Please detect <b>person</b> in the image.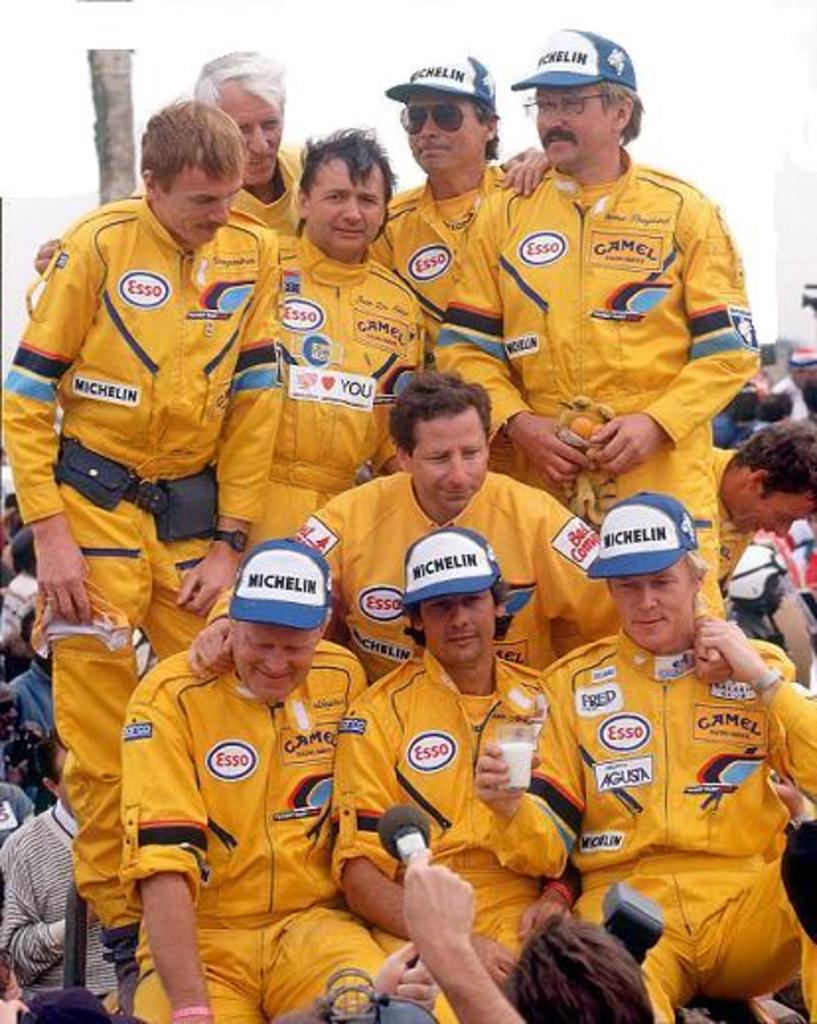
[left=160, top=361, right=760, bottom=677].
